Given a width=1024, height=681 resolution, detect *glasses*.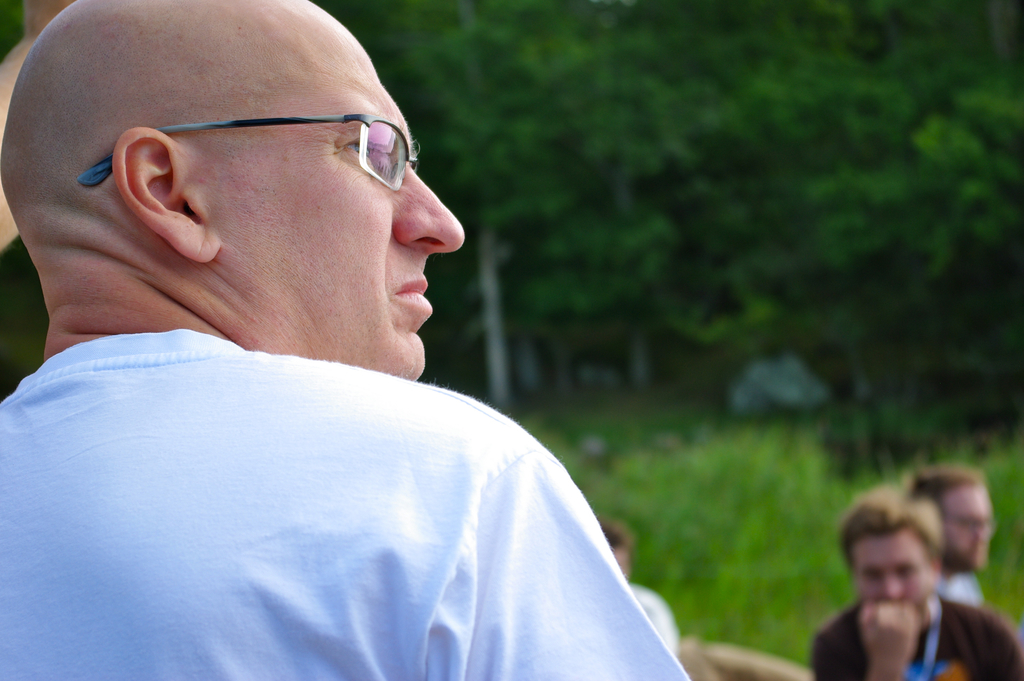
box(95, 96, 424, 187).
